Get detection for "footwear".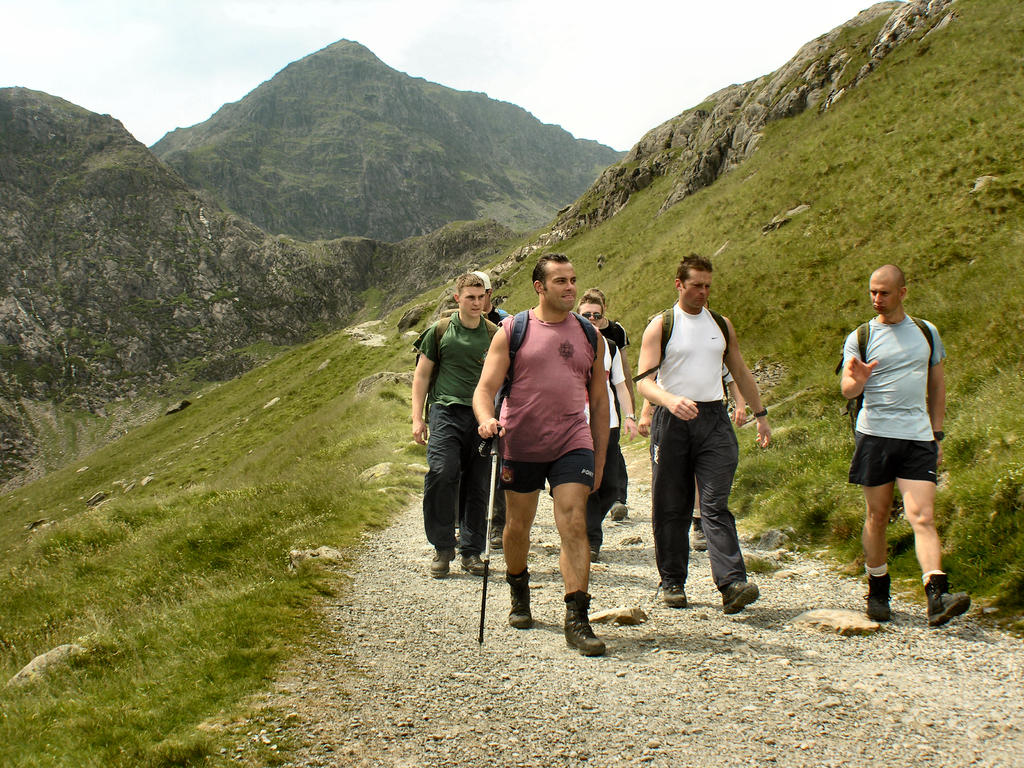
Detection: rect(554, 586, 615, 673).
